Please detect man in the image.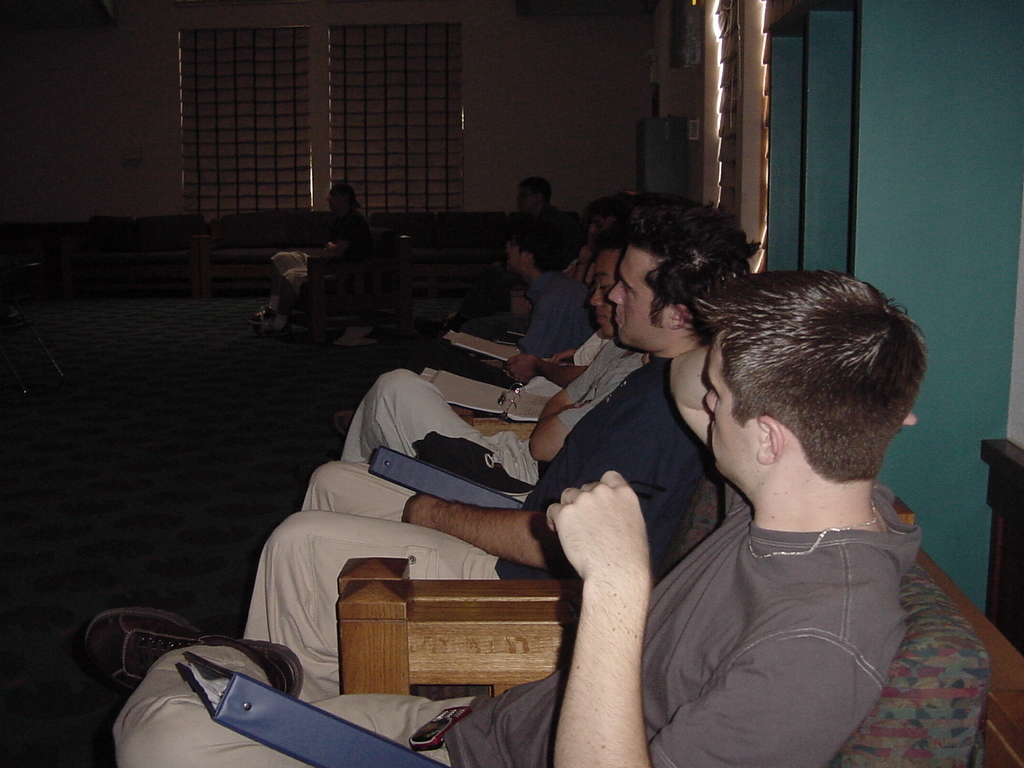
crop(486, 248, 602, 359).
